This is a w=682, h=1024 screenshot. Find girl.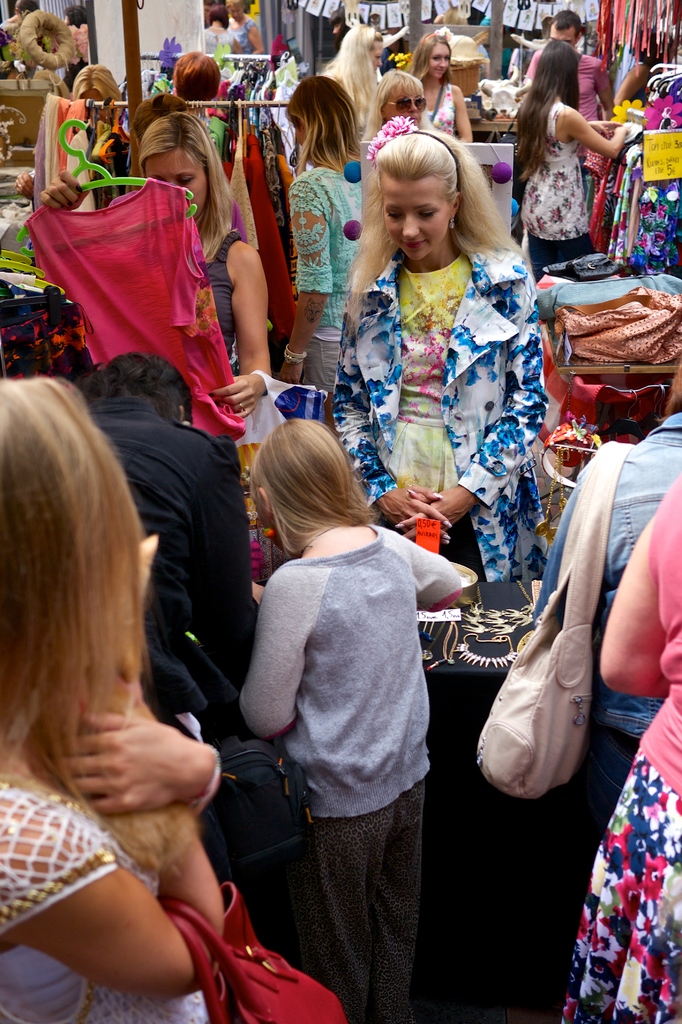
Bounding box: 236, 414, 463, 1023.
